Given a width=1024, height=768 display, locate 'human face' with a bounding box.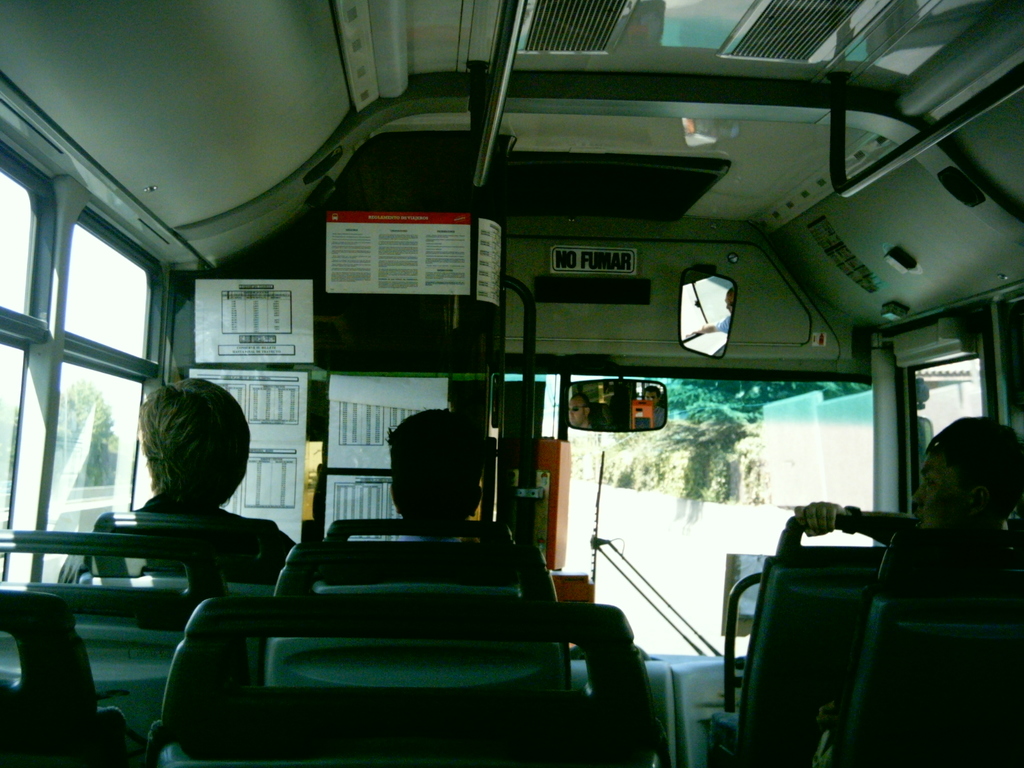
Located: box=[911, 447, 968, 532].
